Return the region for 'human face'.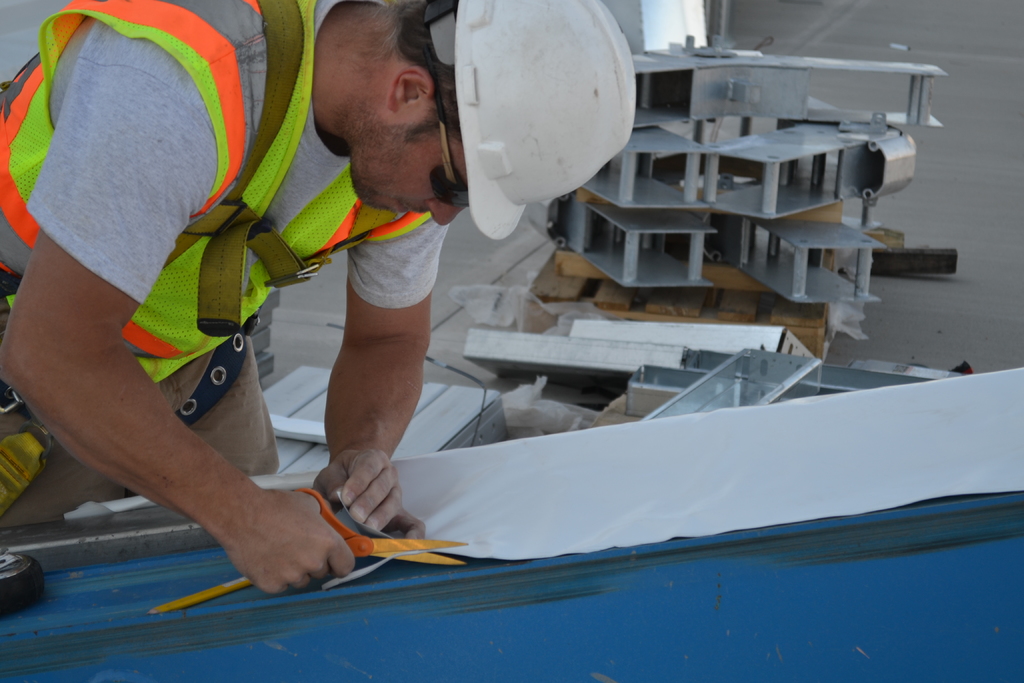
(left=349, top=115, right=468, bottom=222).
